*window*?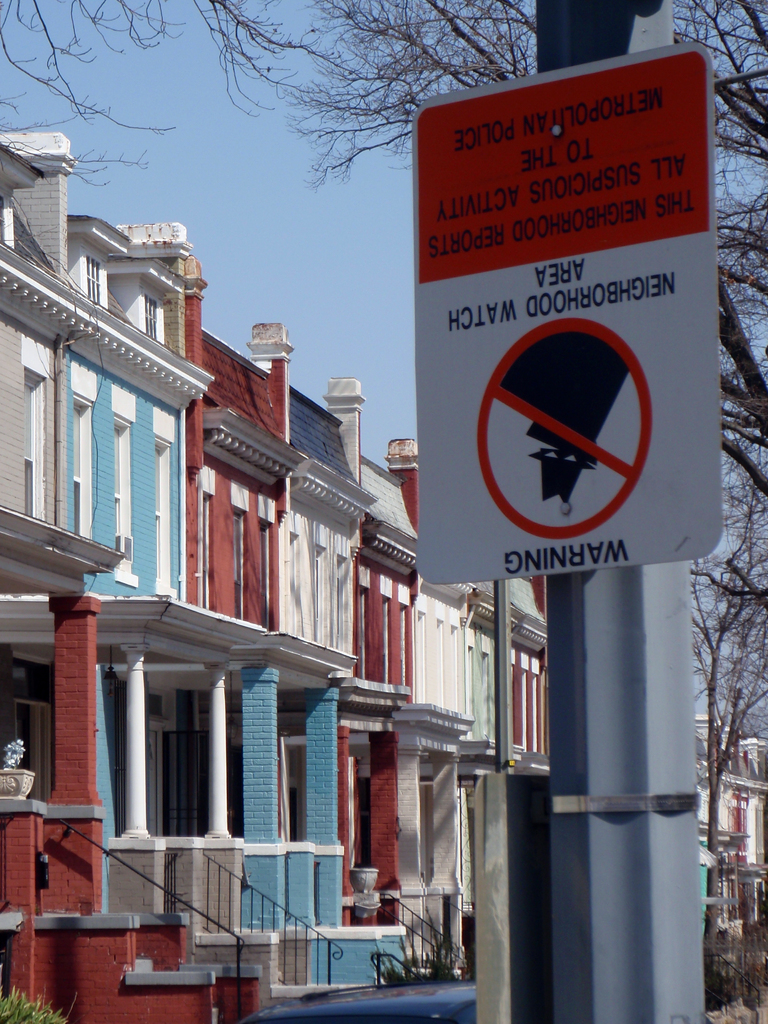
BBox(70, 391, 92, 534)
